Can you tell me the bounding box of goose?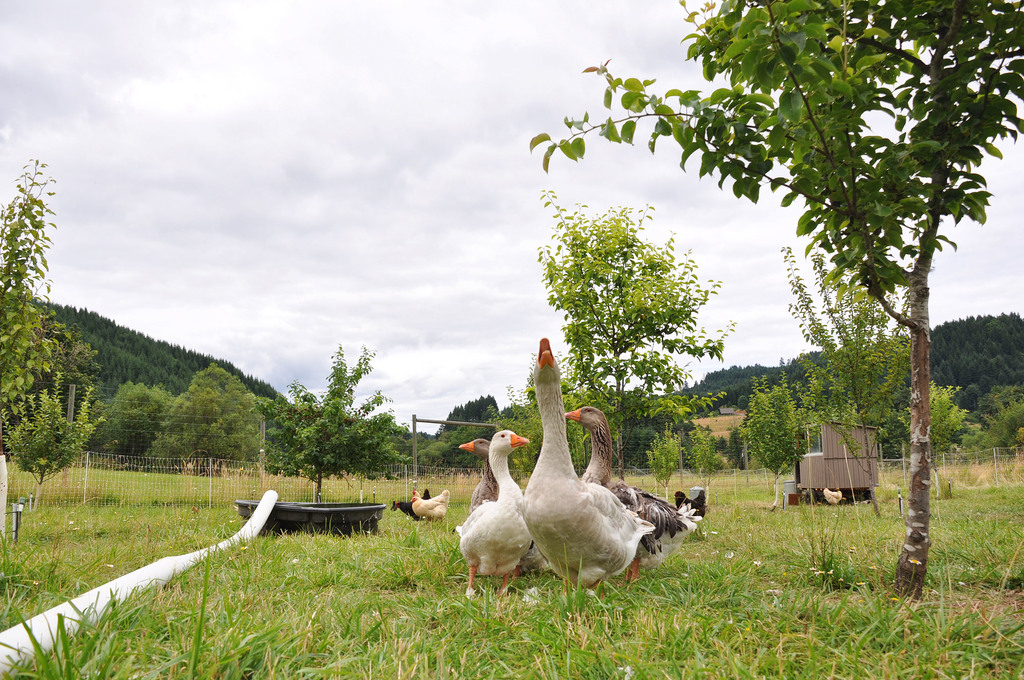
left=559, top=403, right=698, bottom=587.
